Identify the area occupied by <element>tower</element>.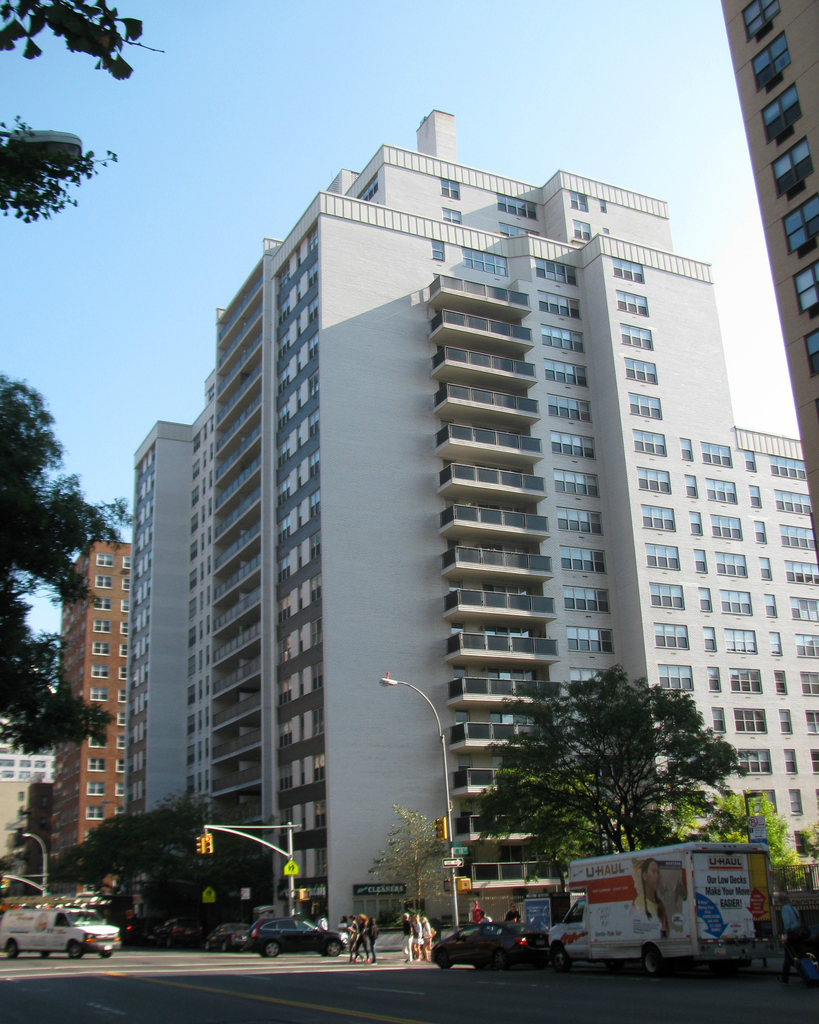
Area: detection(52, 540, 136, 851).
